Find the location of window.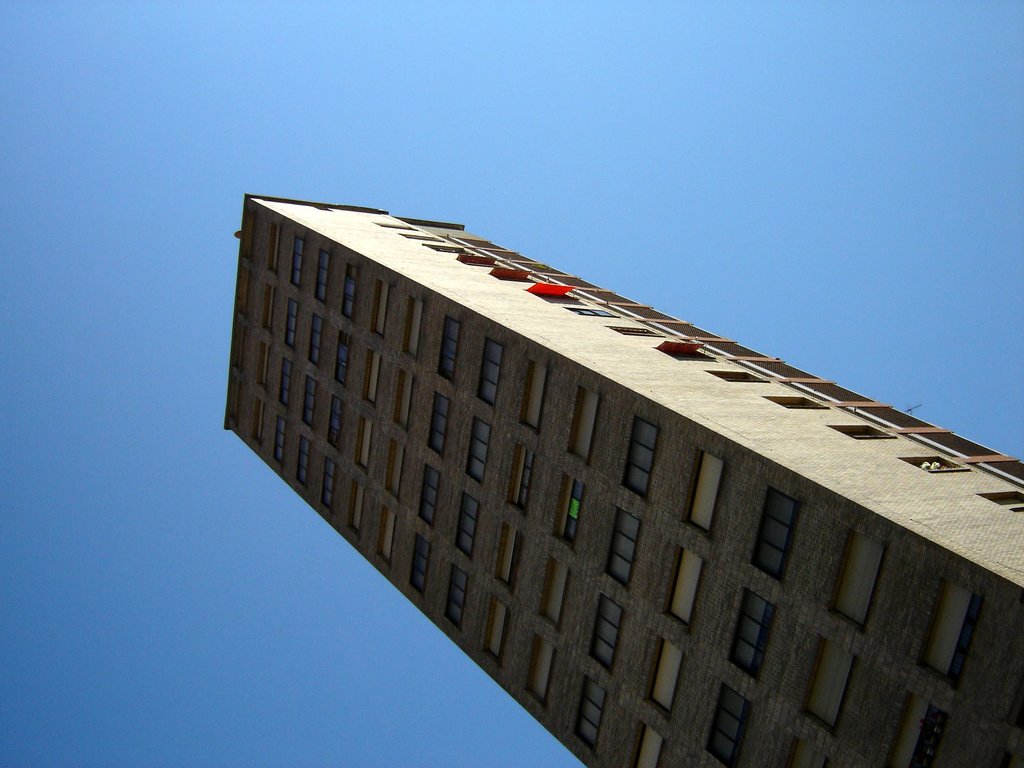
Location: bbox=[314, 457, 337, 506].
